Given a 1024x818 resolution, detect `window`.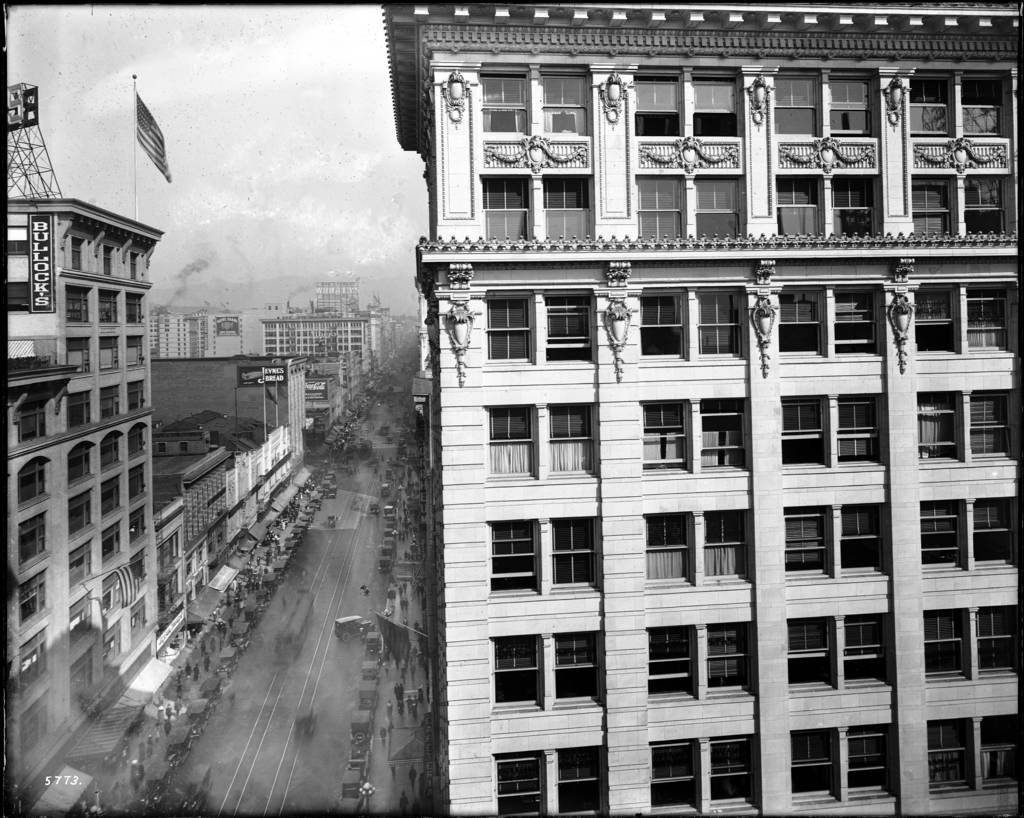
x1=980 y1=603 x2=1016 y2=673.
